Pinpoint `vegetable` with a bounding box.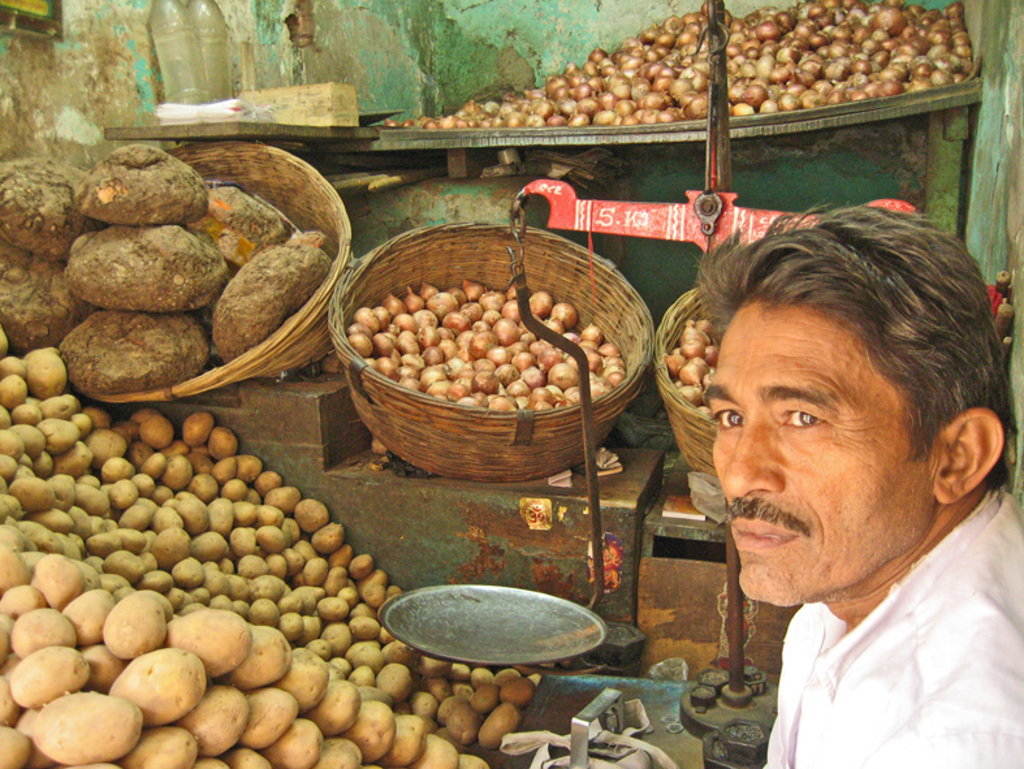
<region>420, 367, 449, 385</region>.
